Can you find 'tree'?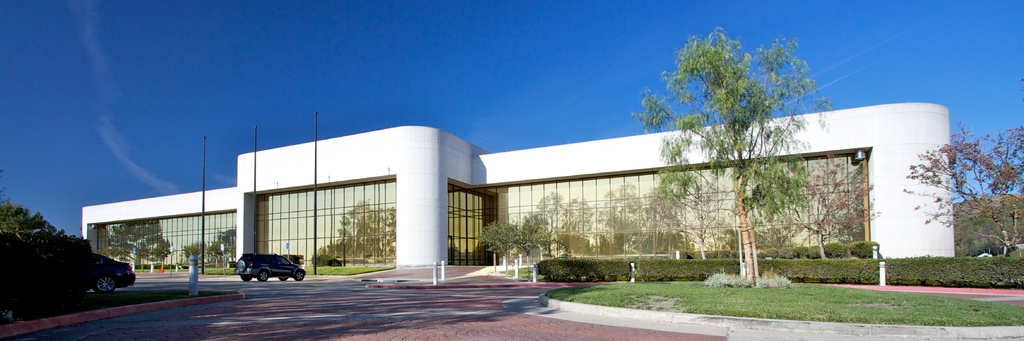
Yes, bounding box: region(631, 25, 832, 284).
